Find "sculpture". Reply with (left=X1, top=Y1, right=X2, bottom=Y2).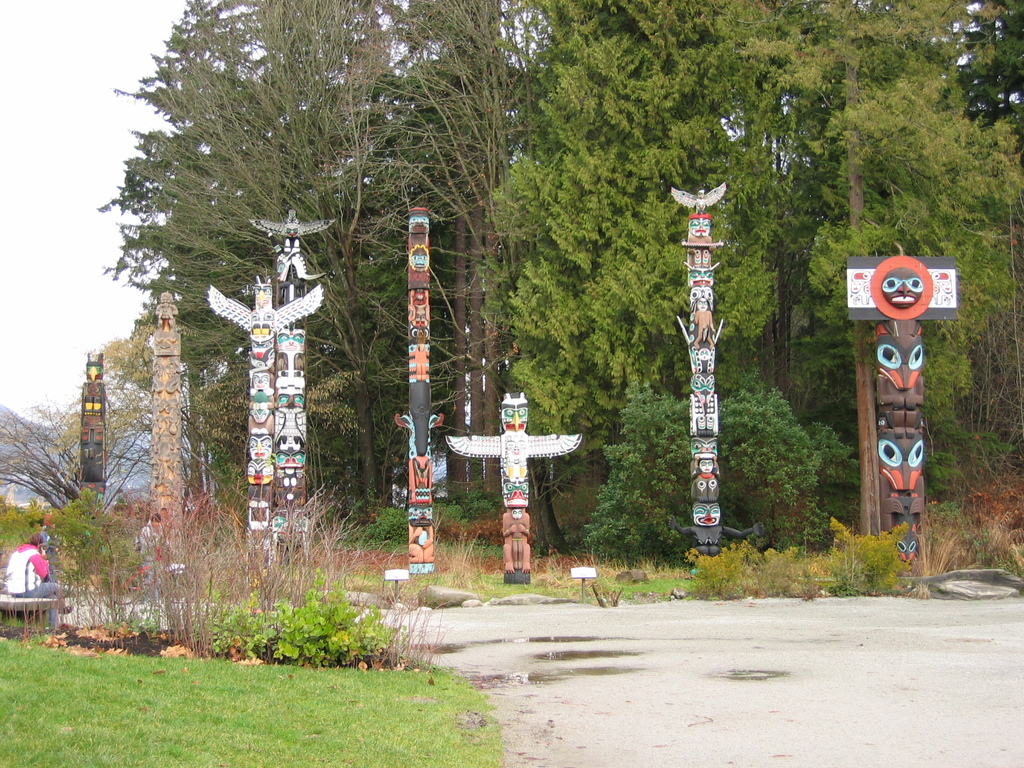
(left=442, top=393, right=586, bottom=580).
